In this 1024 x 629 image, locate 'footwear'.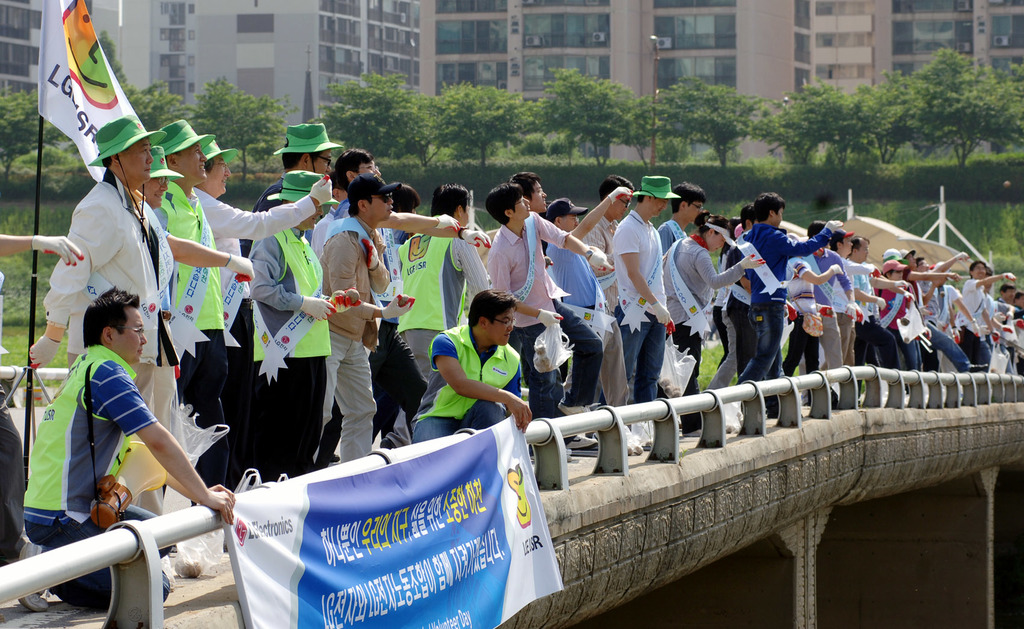
Bounding box: 796 387 813 405.
